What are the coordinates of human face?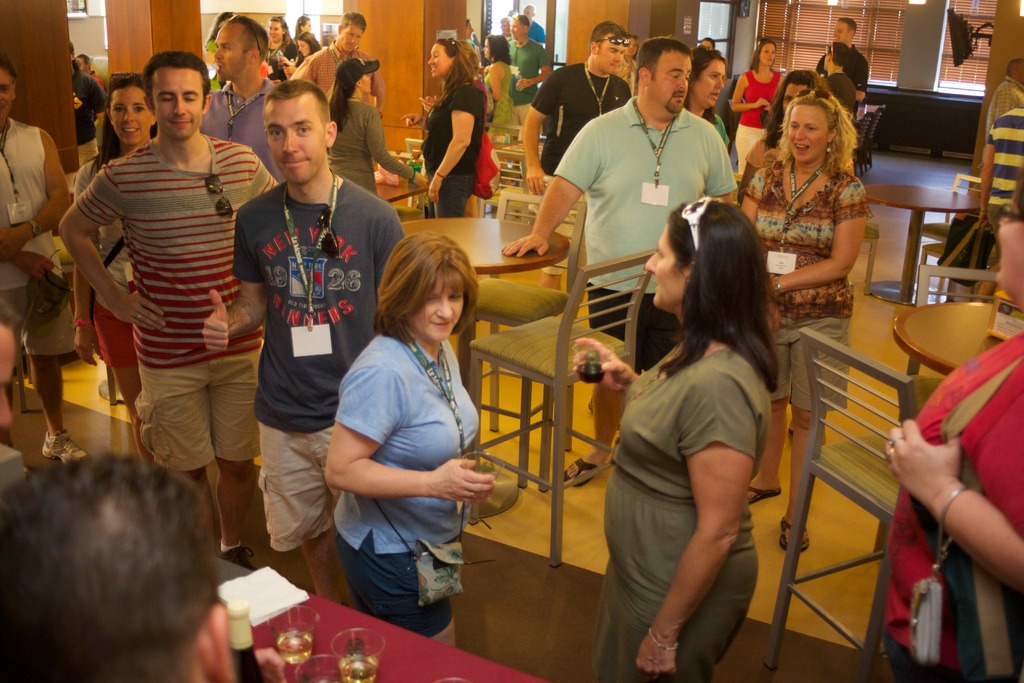
rect(644, 53, 689, 115).
